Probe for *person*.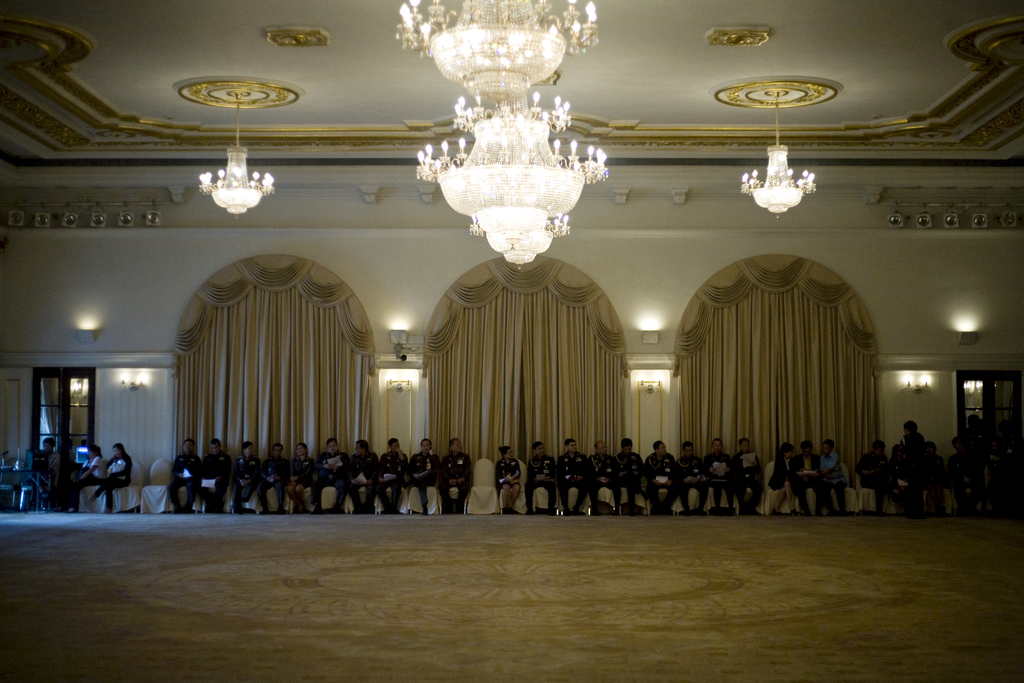
Probe result: 72, 443, 108, 506.
